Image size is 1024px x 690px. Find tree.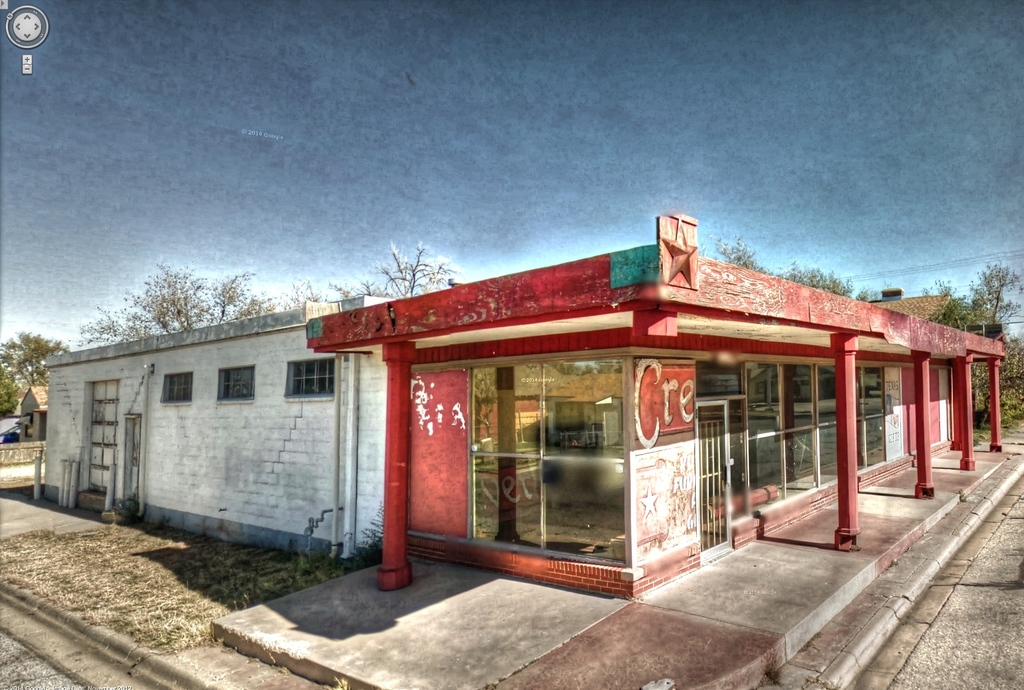
0, 336, 68, 388.
